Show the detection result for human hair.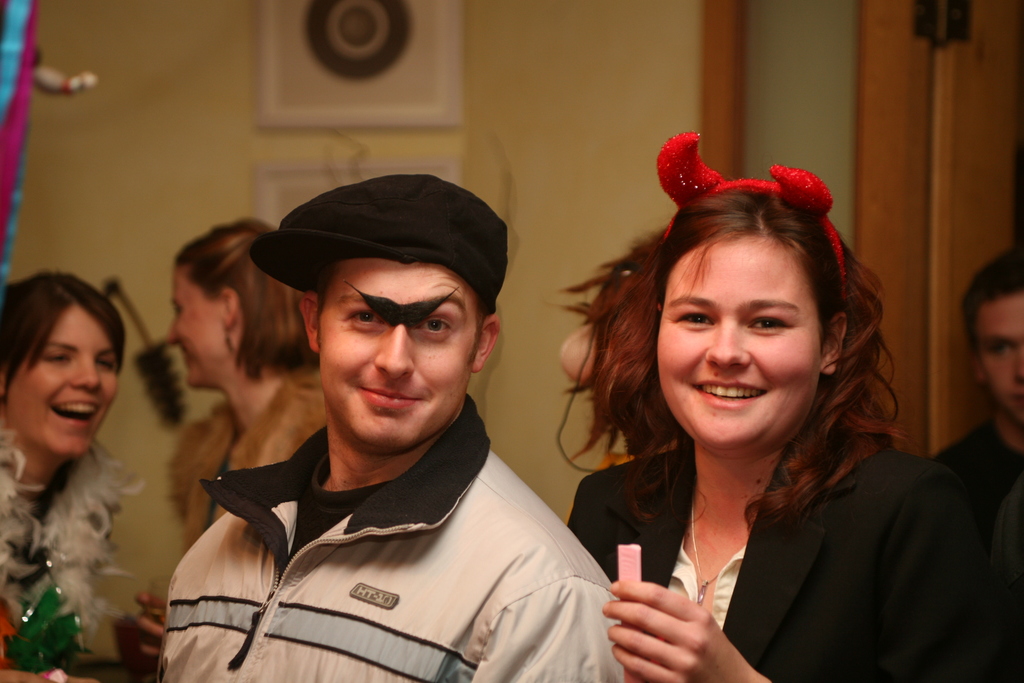
x1=164 y1=216 x2=325 y2=391.
